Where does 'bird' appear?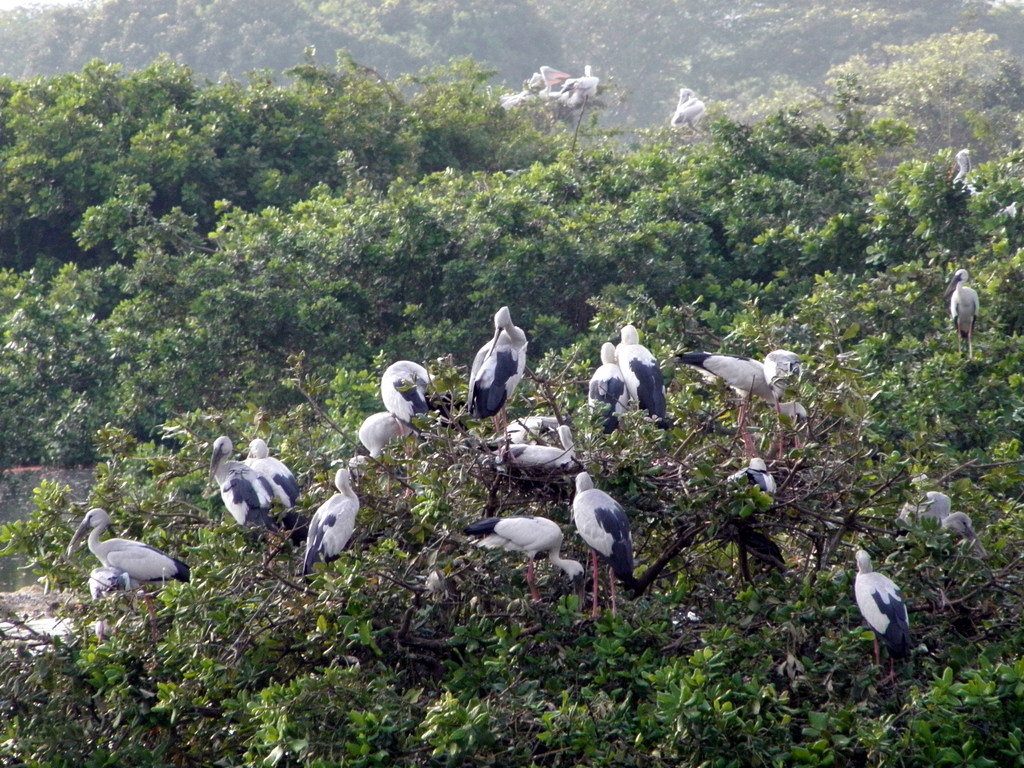
Appears at 670,87,708,139.
